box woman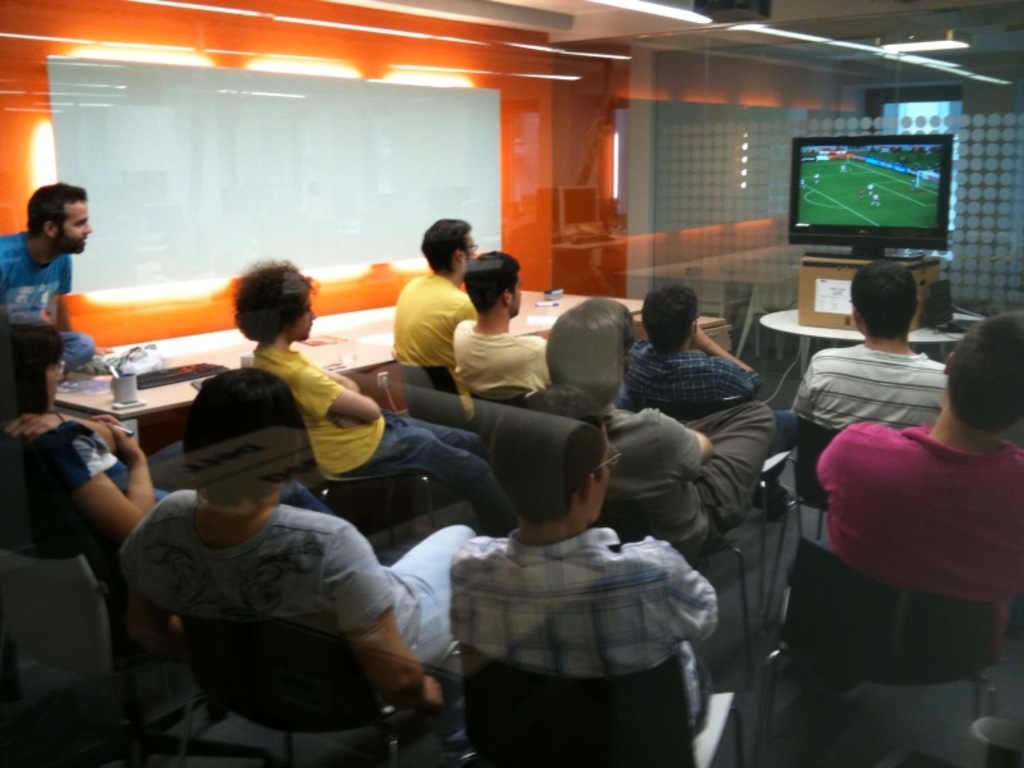
rect(97, 352, 479, 767)
